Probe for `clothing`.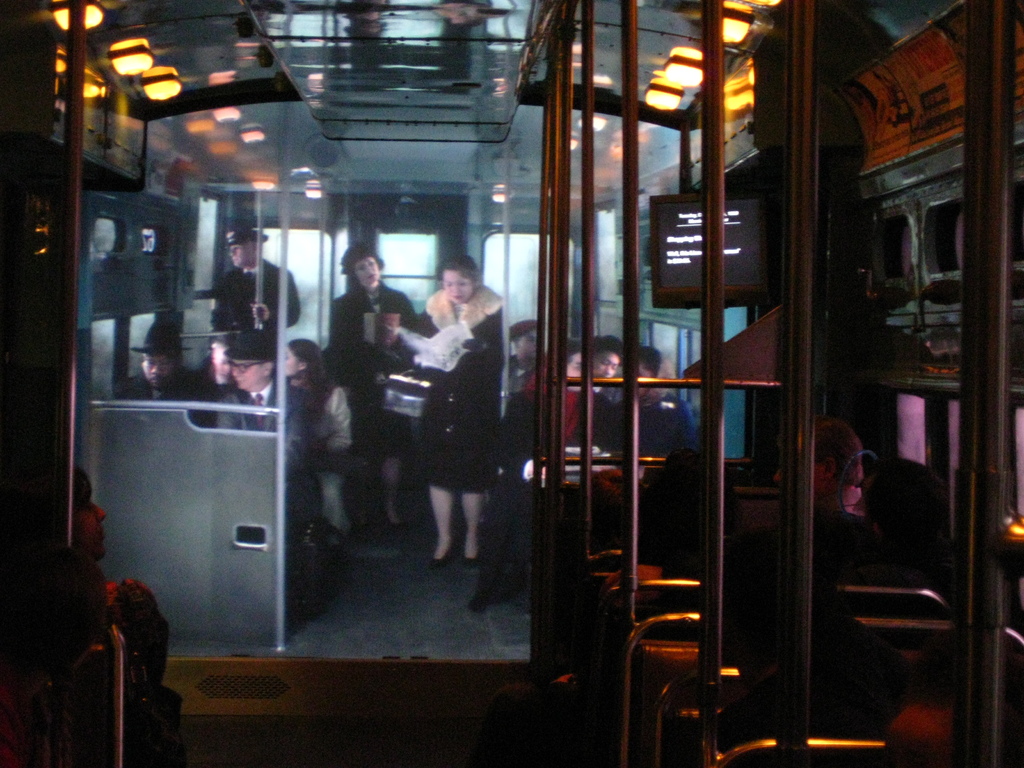
Probe result: rect(107, 365, 225, 430).
